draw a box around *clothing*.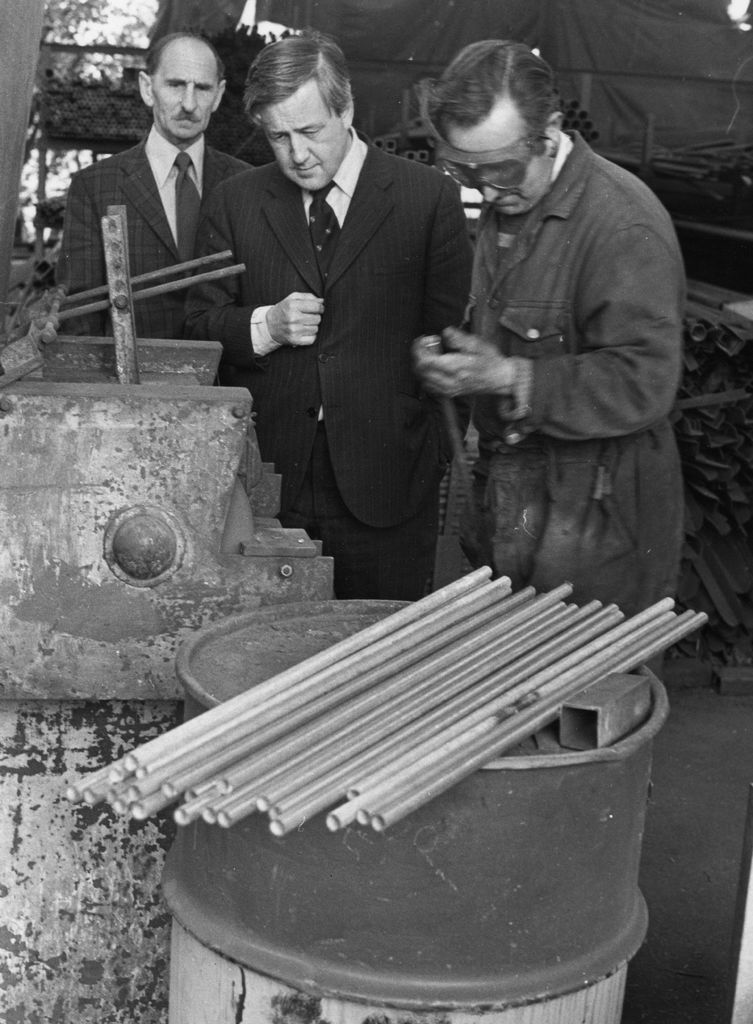
[447, 426, 682, 671].
